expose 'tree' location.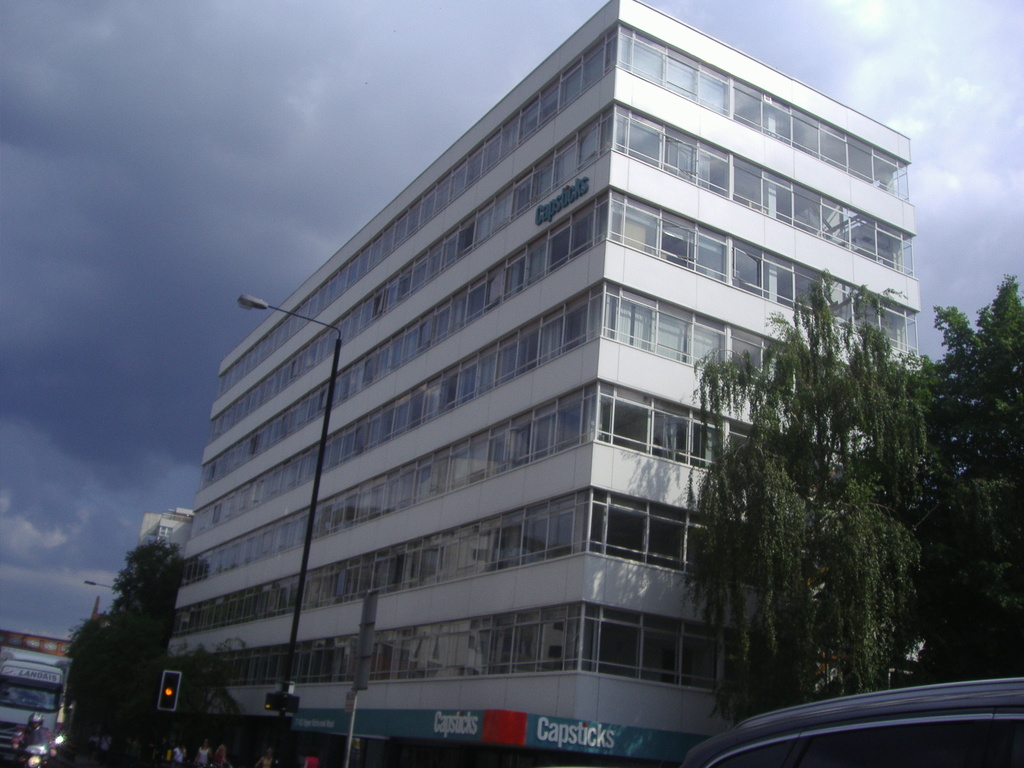
Exposed at left=669, top=268, right=935, bottom=733.
